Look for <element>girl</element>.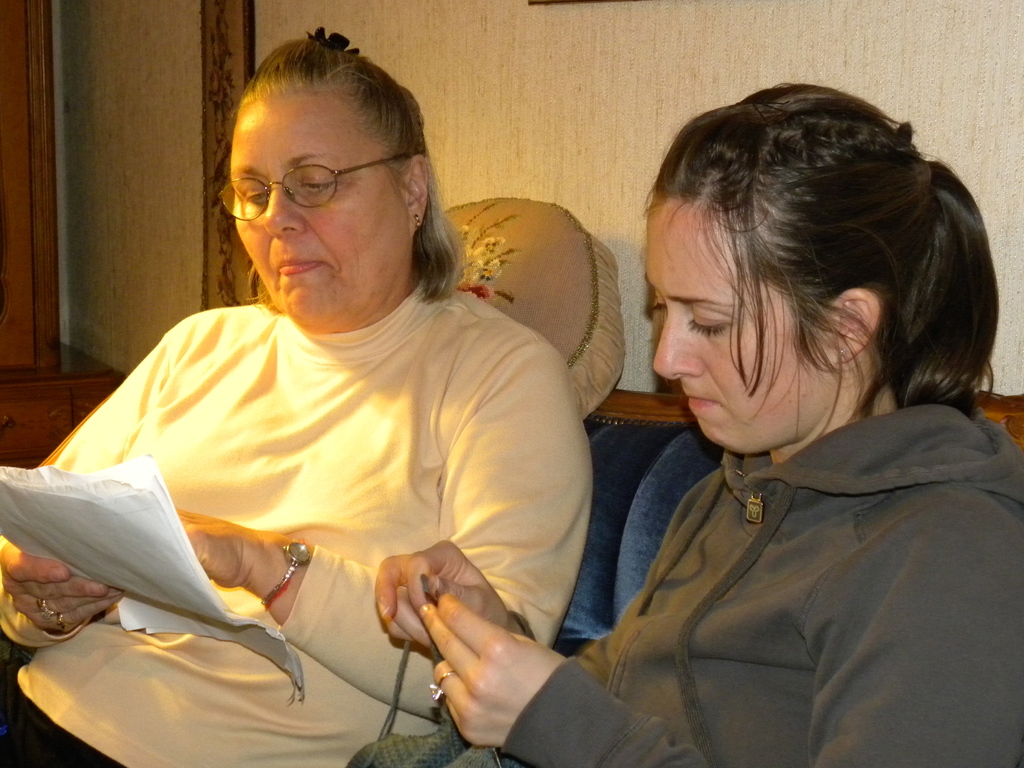
Found: locate(376, 81, 1023, 767).
